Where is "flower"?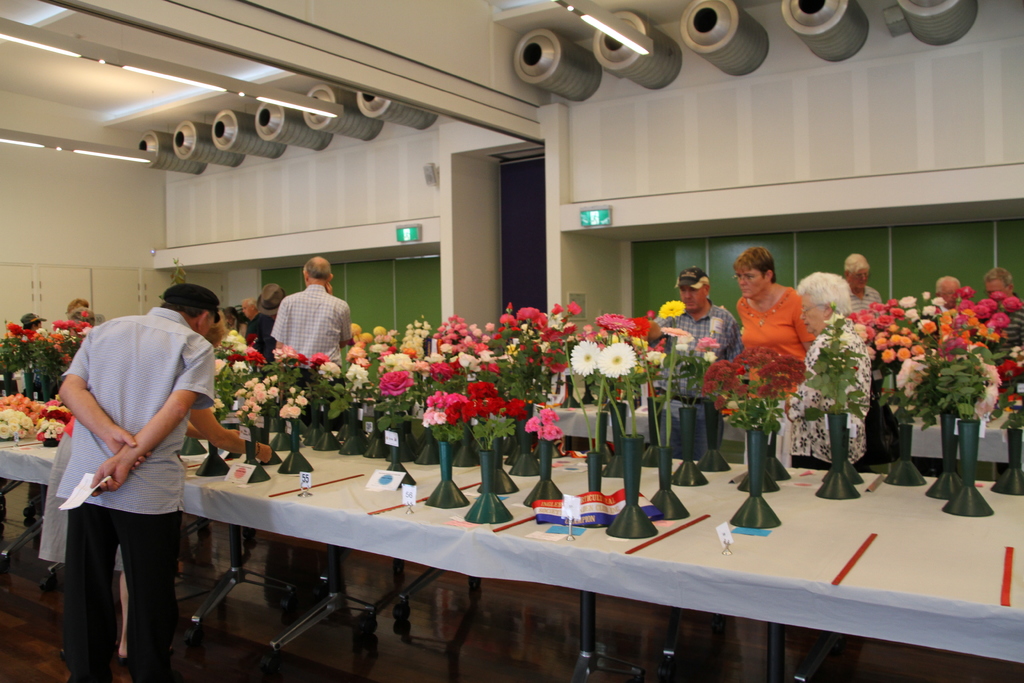
pyautogui.locateOnScreen(599, 342, 634, 377).
